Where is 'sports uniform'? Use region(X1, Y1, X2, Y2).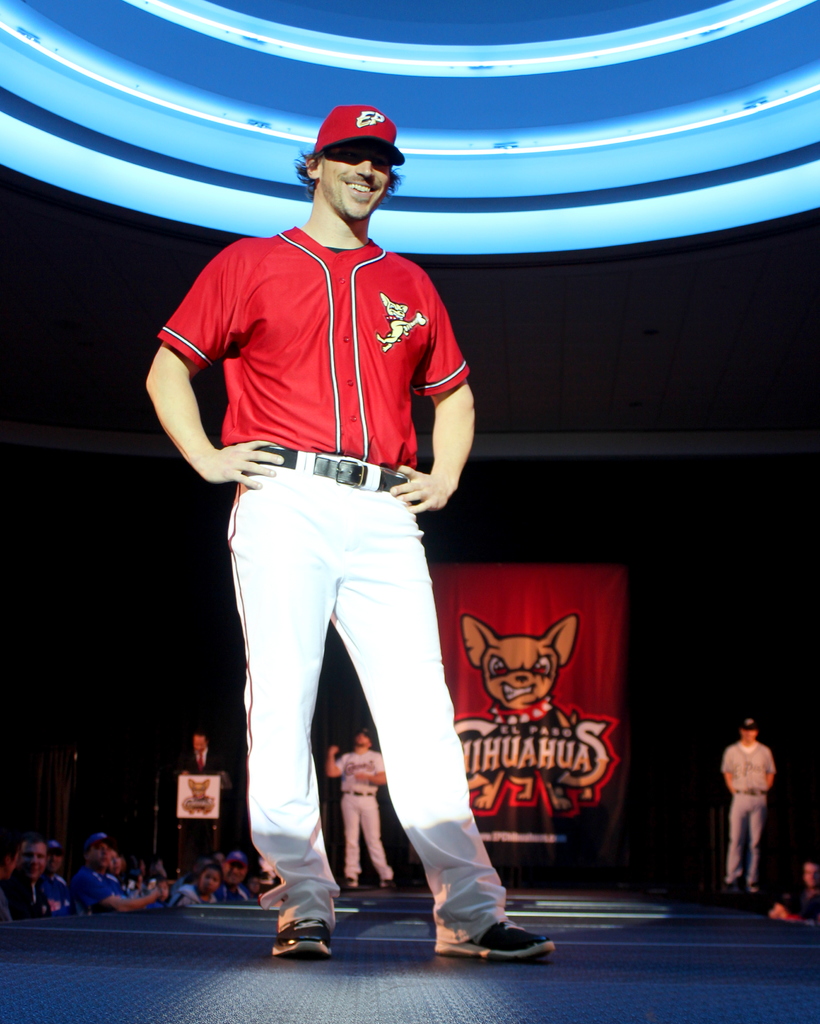
region(0, 859, 82, 922).
